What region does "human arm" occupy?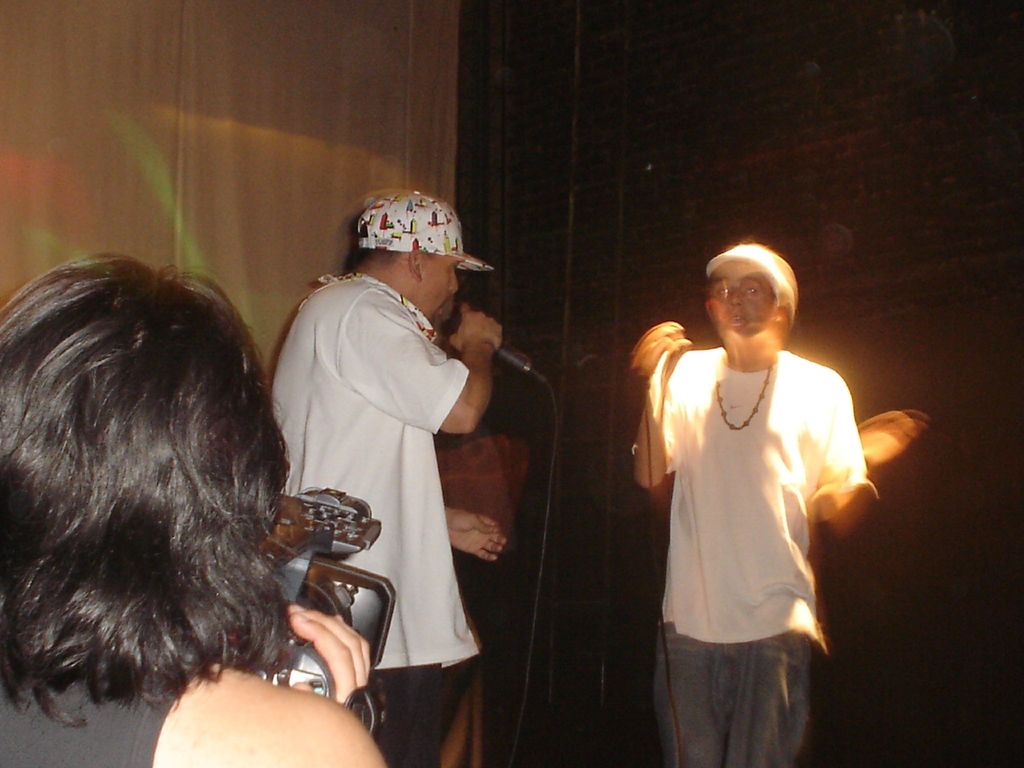
817,372,927,541.
